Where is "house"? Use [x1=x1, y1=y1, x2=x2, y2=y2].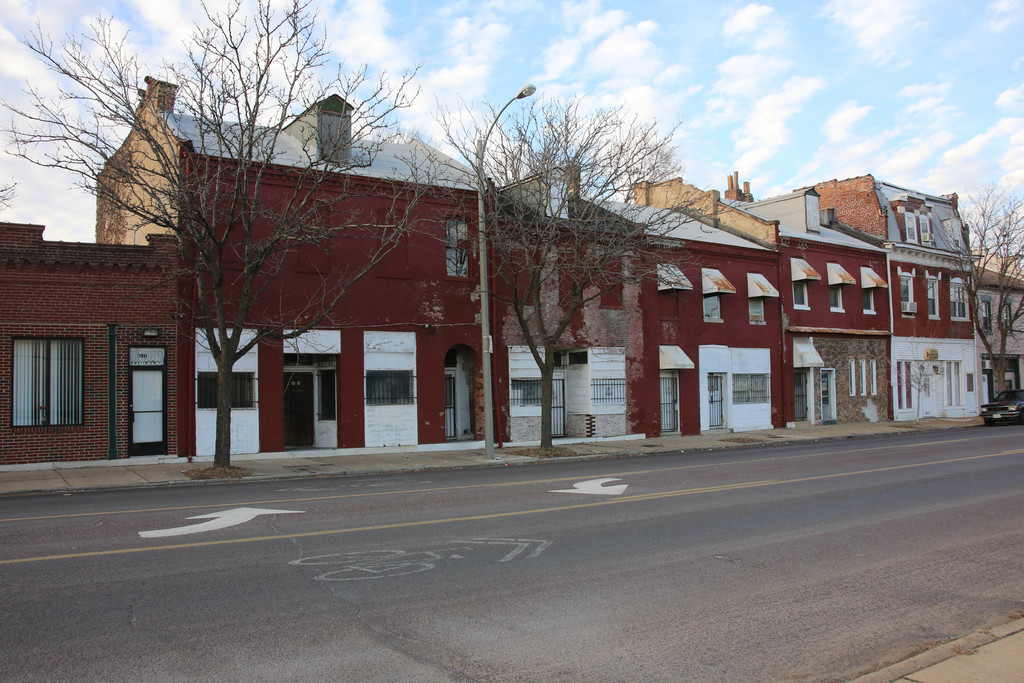
[x1=0, y1=224, x2=179, y2=452].
